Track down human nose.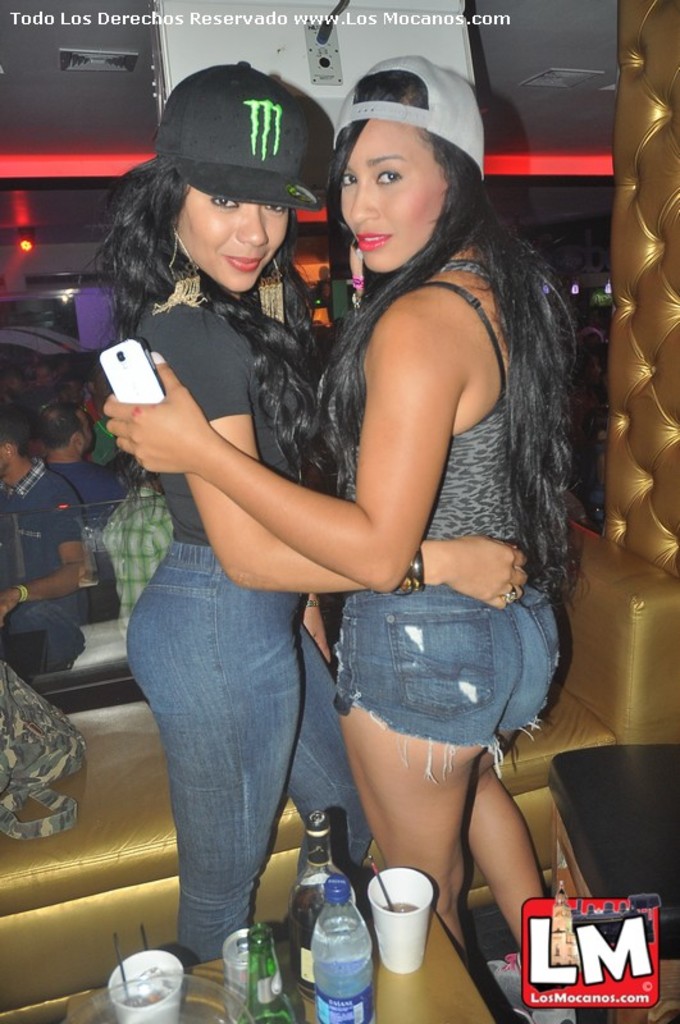
Tracked to box(231, 200, 270, 248).
